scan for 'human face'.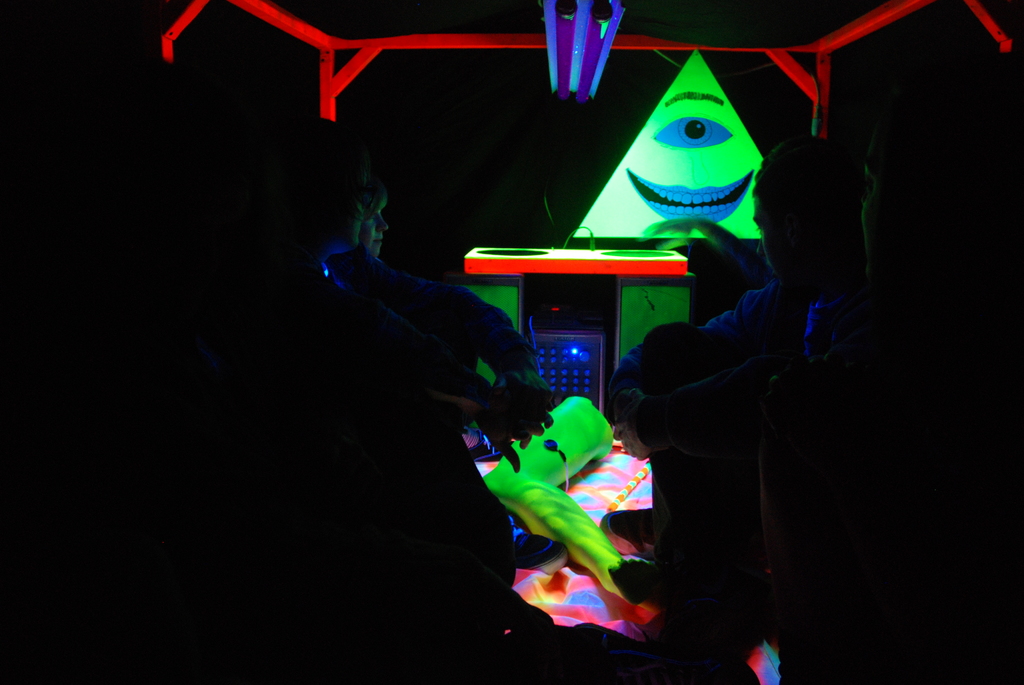
Scan result: (360,195,392,261).
